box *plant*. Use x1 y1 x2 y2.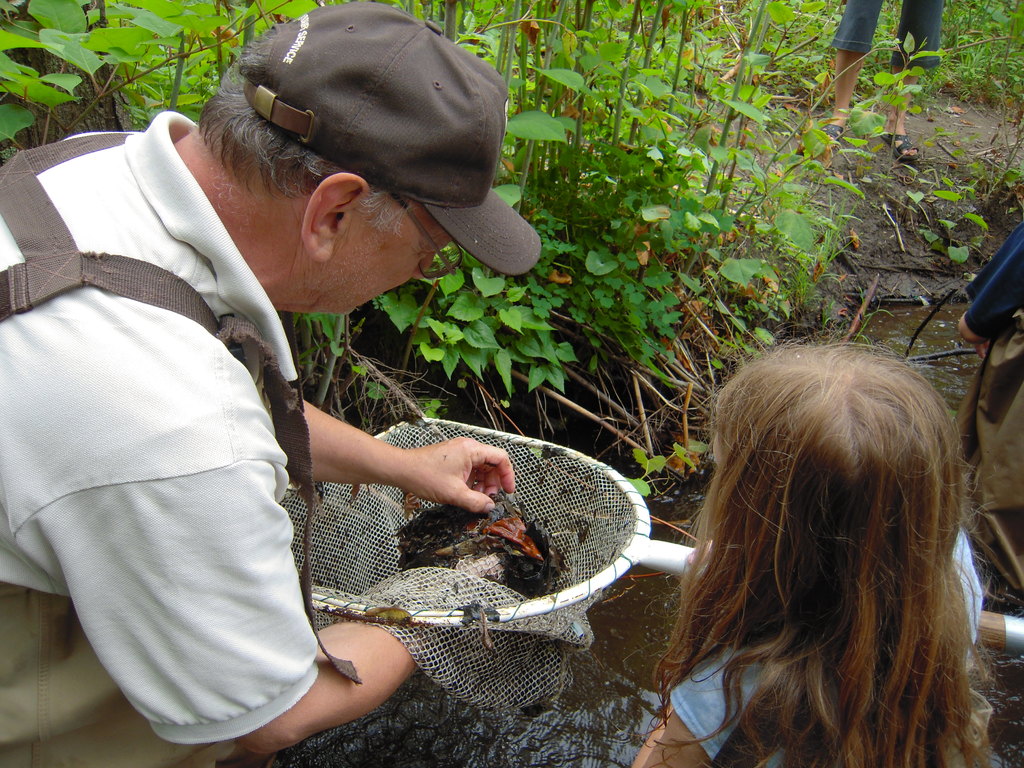
731 0 1023 152.
